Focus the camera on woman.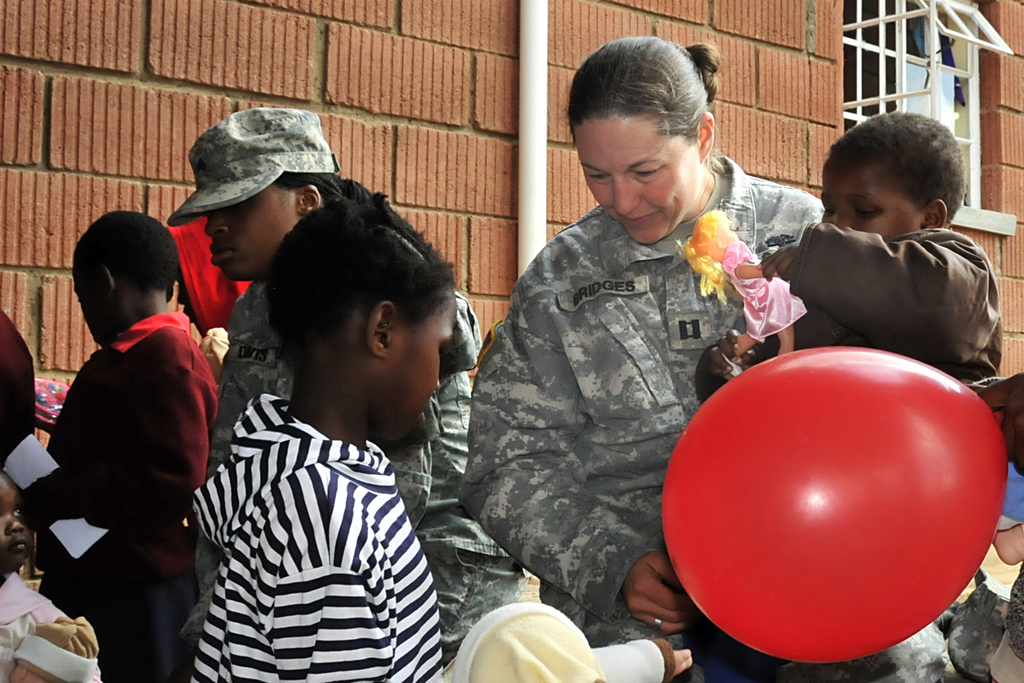
Focus region: [159, 106, 527, 649].
